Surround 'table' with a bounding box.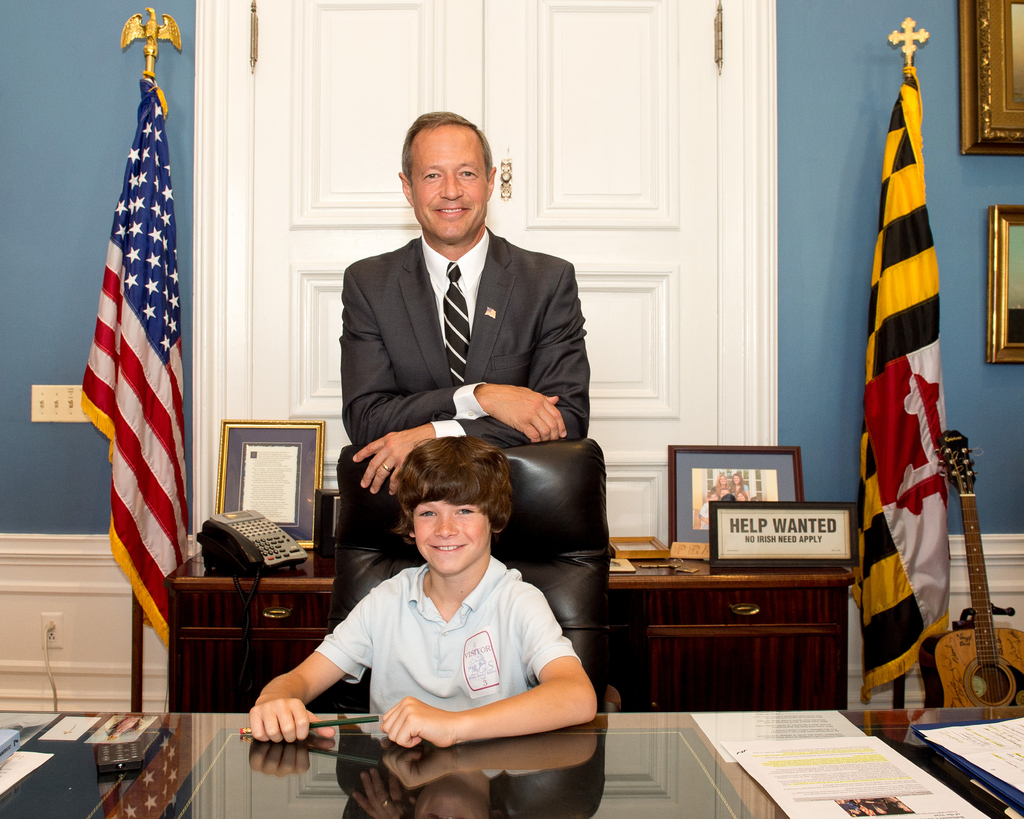
bbox=(0, 706, 1023, 818).
